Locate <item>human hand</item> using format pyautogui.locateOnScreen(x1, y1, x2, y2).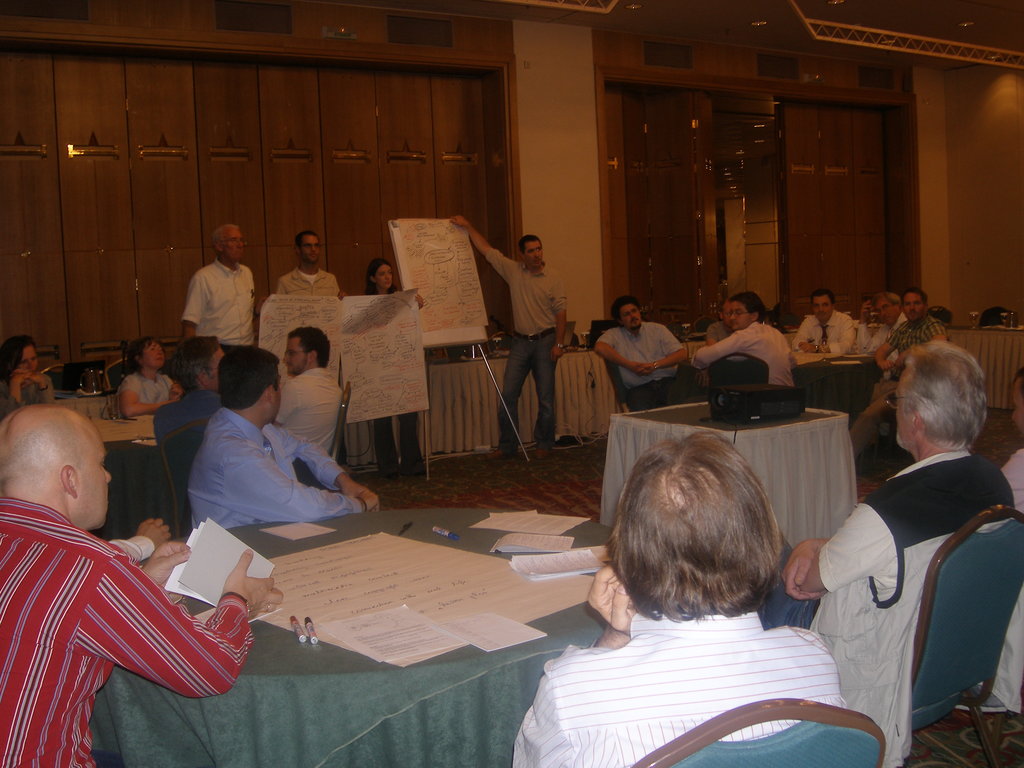
pyautogui.locateOnScreen(573, 565, 642, 657).
